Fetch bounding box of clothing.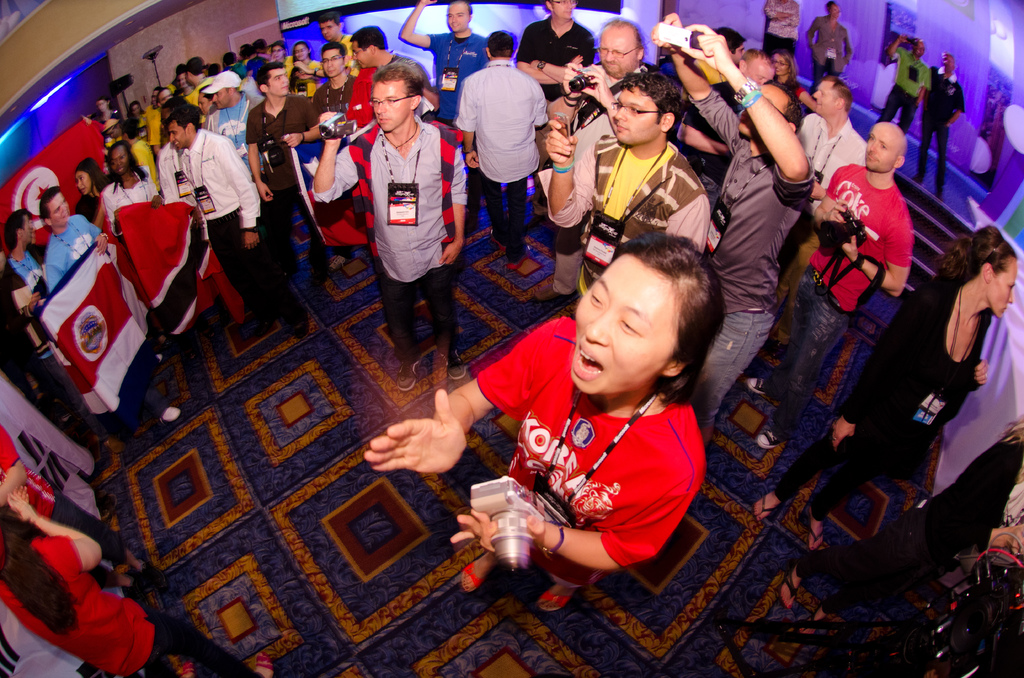
Bbox: 675 85 817 435.
